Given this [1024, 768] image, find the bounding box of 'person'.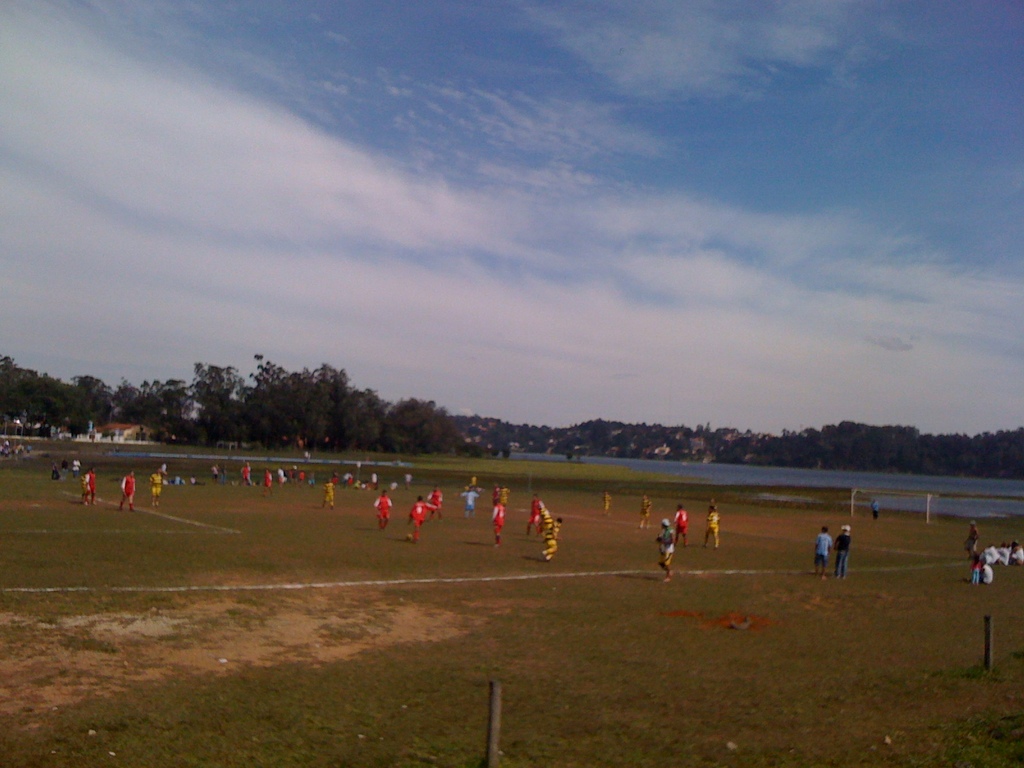
(669, 500, 691, 547).
